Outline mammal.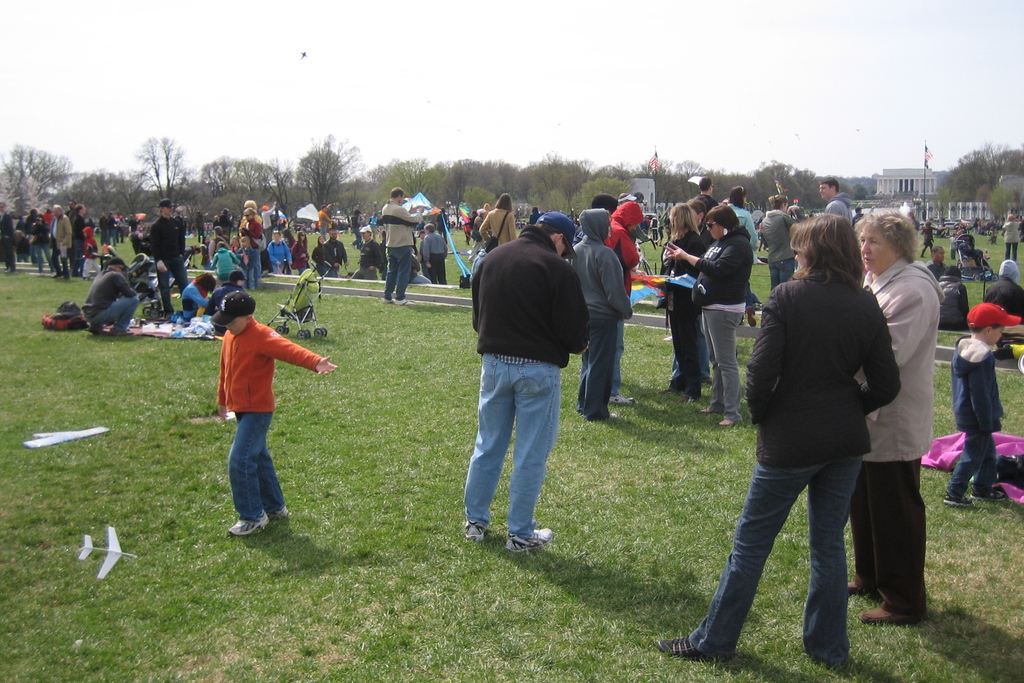
Outline: 322/227/348/279.
